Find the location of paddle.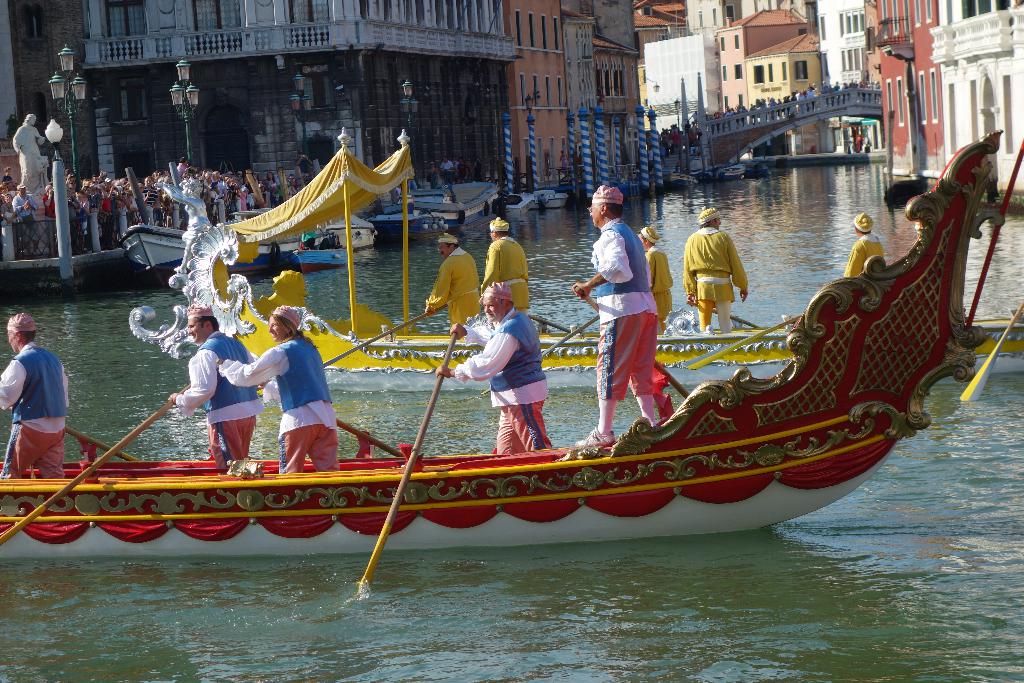
Location: BBox(963, 304, 1023, 406).
